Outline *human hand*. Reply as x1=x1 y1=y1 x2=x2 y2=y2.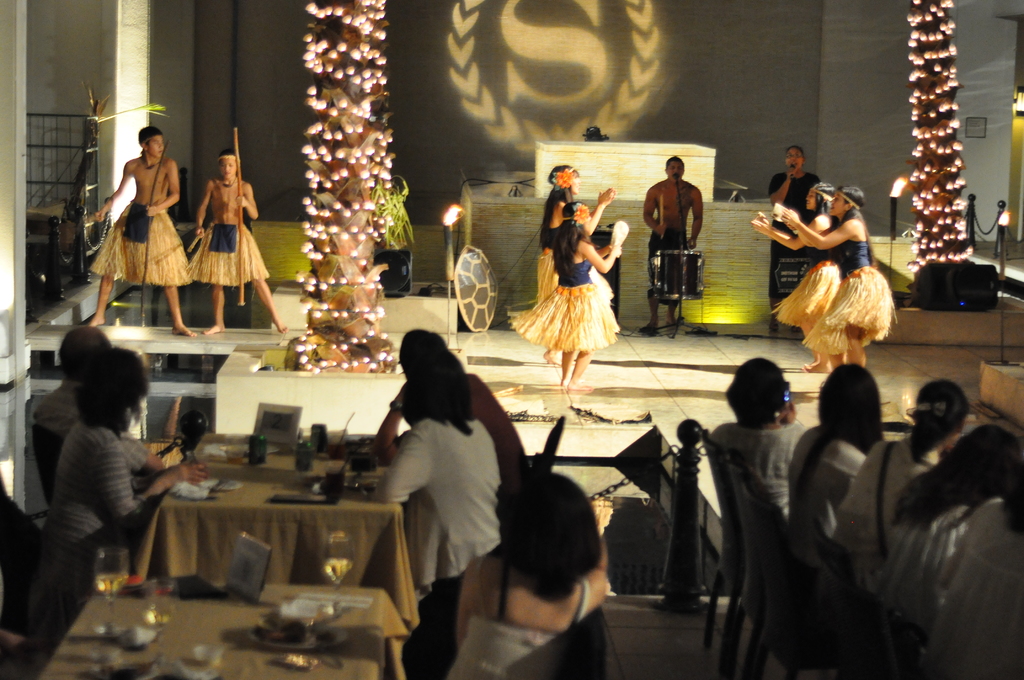
x1=234 y1=194 x2=248 y2=208.
